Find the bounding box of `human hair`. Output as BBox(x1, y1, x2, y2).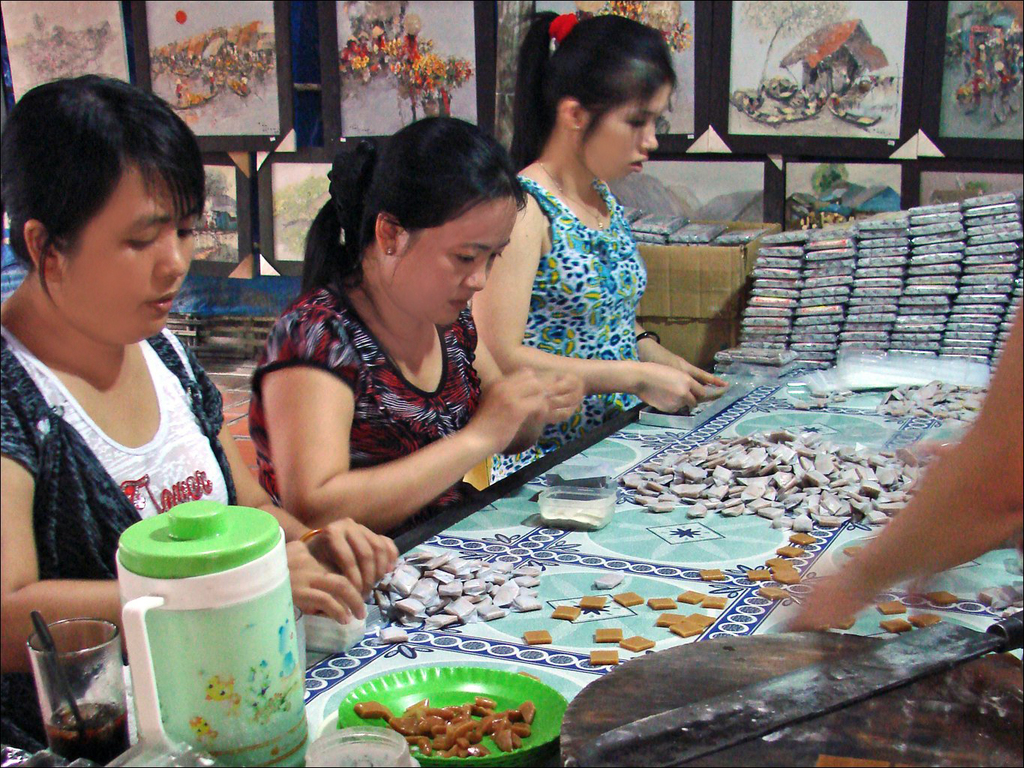
BBox(0, 65, 173, 339).
